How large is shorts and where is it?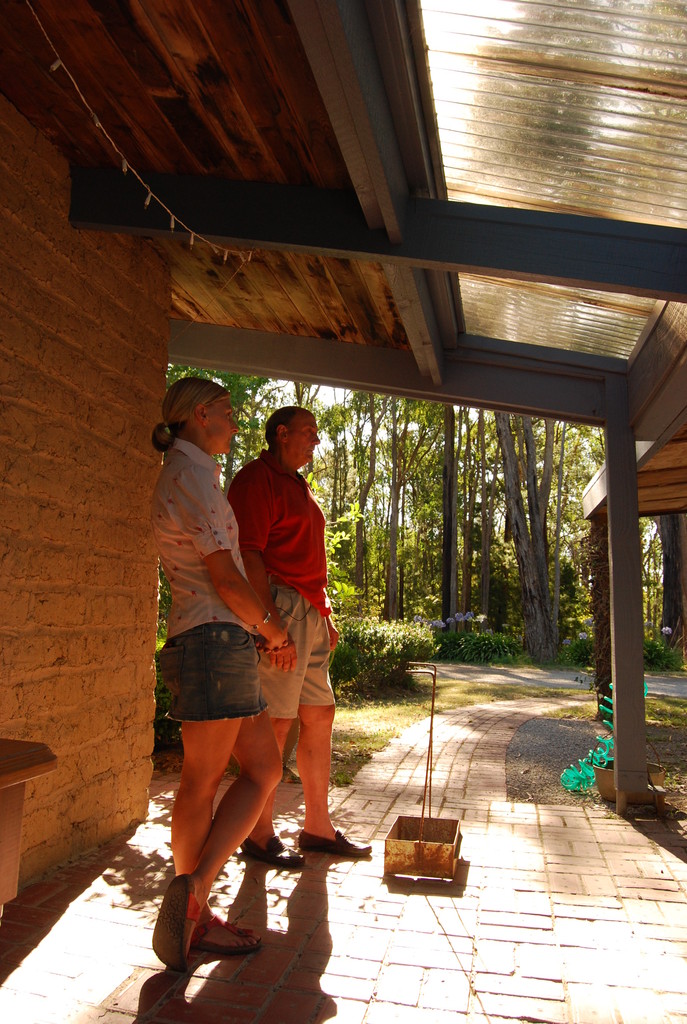
Bounding box: locate(164, 646, 258, 721).
